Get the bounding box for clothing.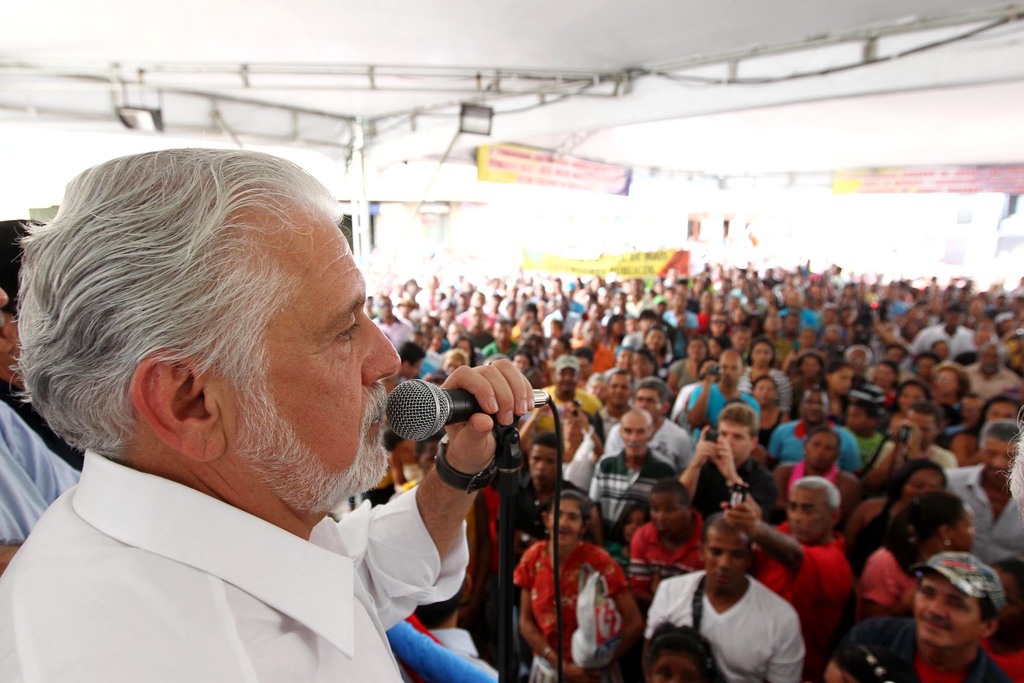
bbox=[595, 415, 699, 472].
